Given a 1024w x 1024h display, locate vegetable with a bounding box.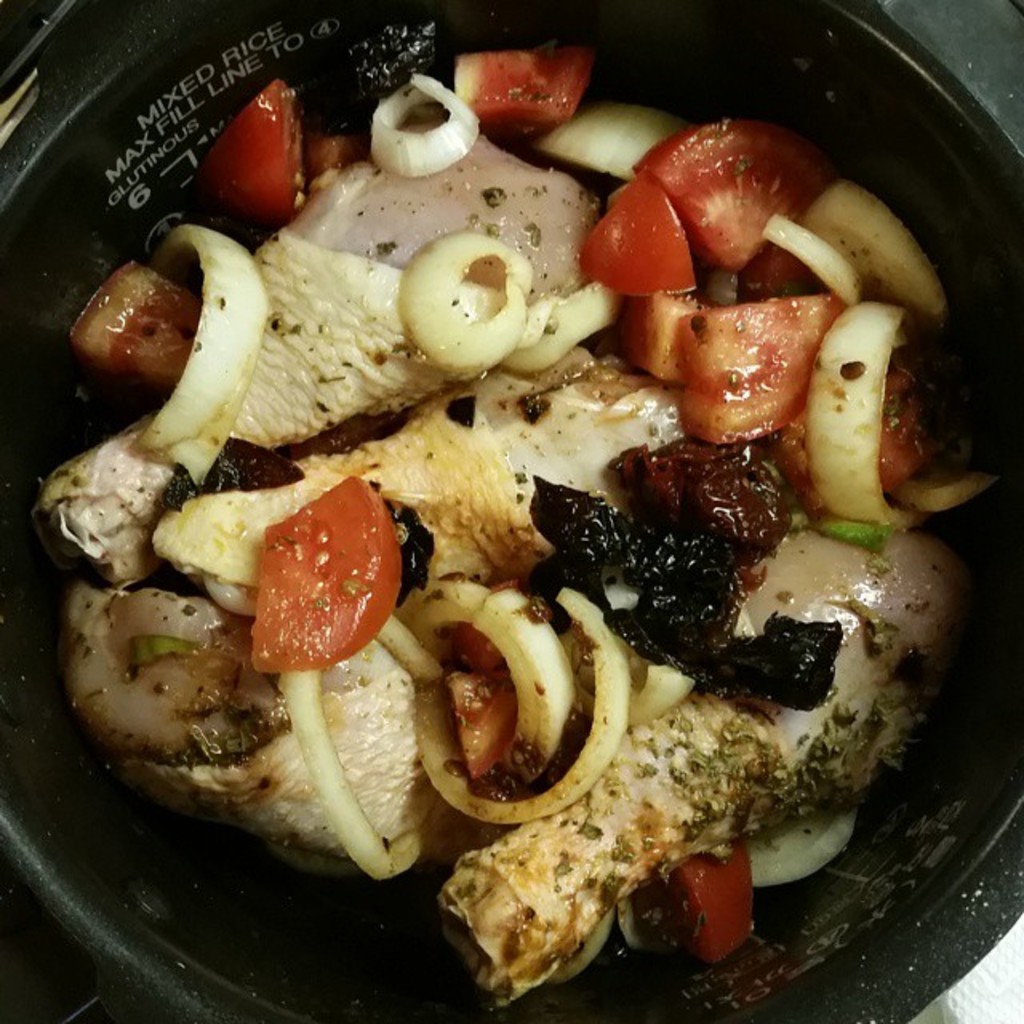
Located: detection(494, 291, 610, 379).
